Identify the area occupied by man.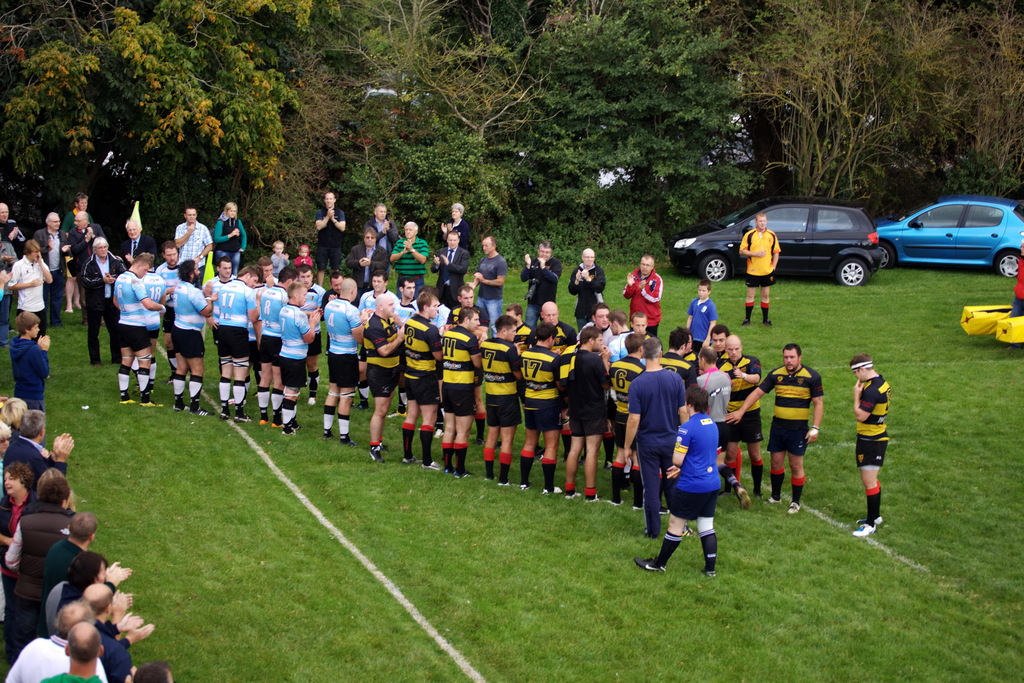
Area: (475, 309, 527, 480).
